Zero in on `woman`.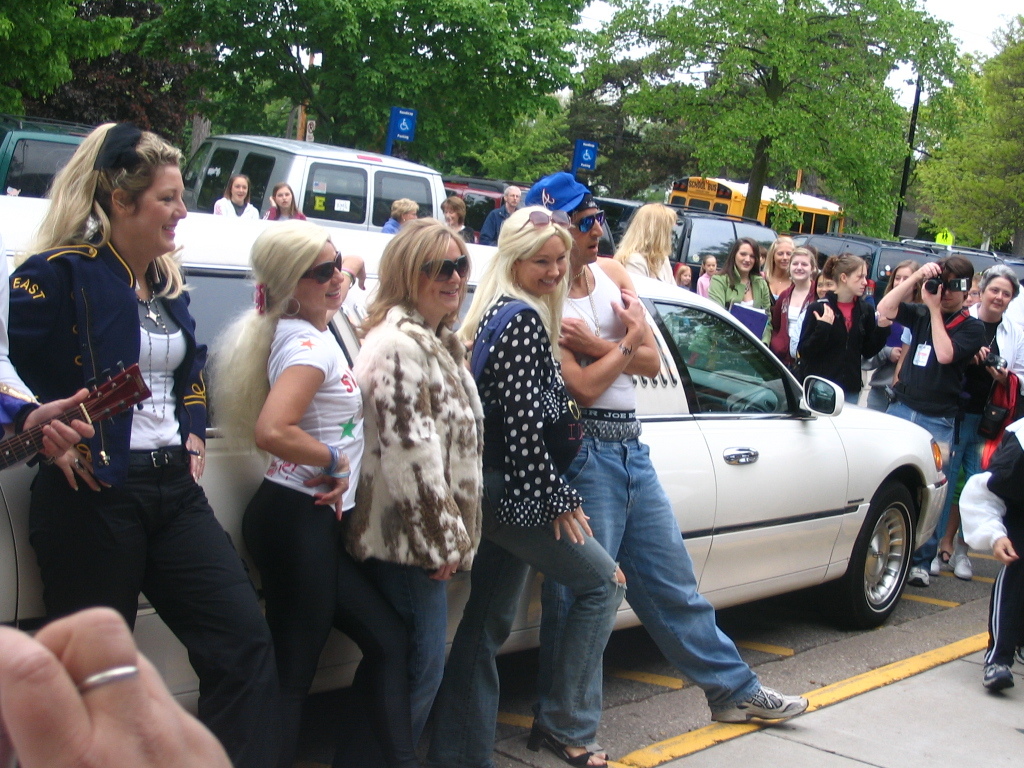
Zeroed in: box(211, 171, 257, 214).
